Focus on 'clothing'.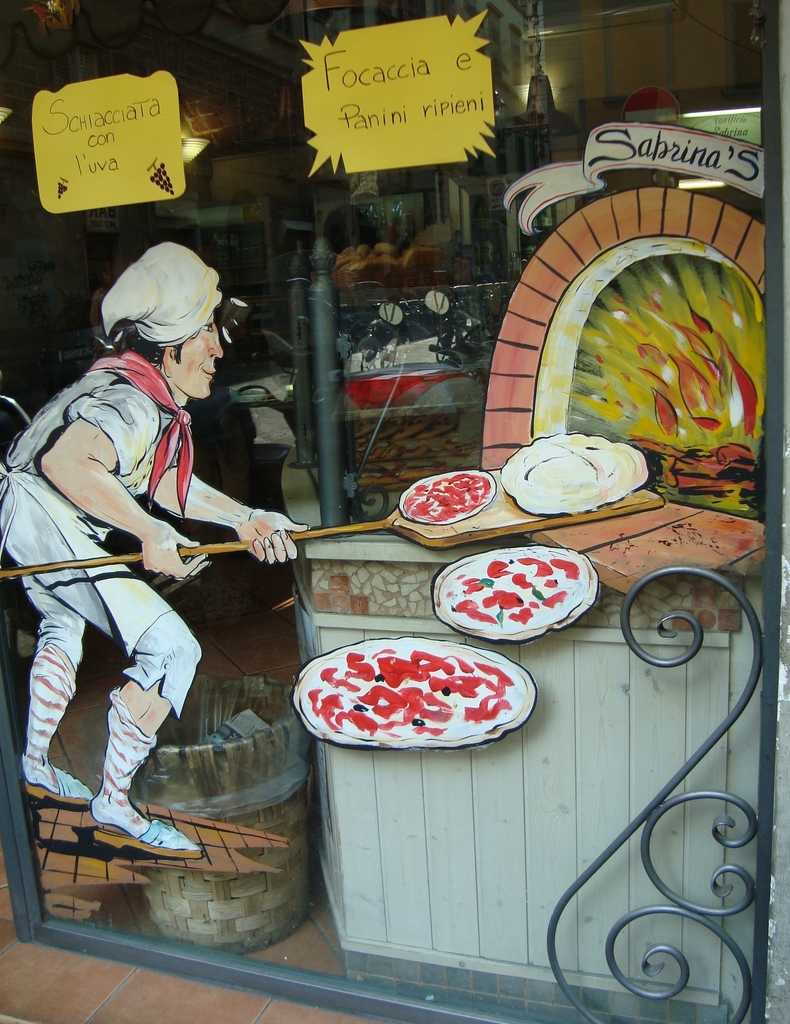
Focused at l=26, t=296, r=253, b=897.
